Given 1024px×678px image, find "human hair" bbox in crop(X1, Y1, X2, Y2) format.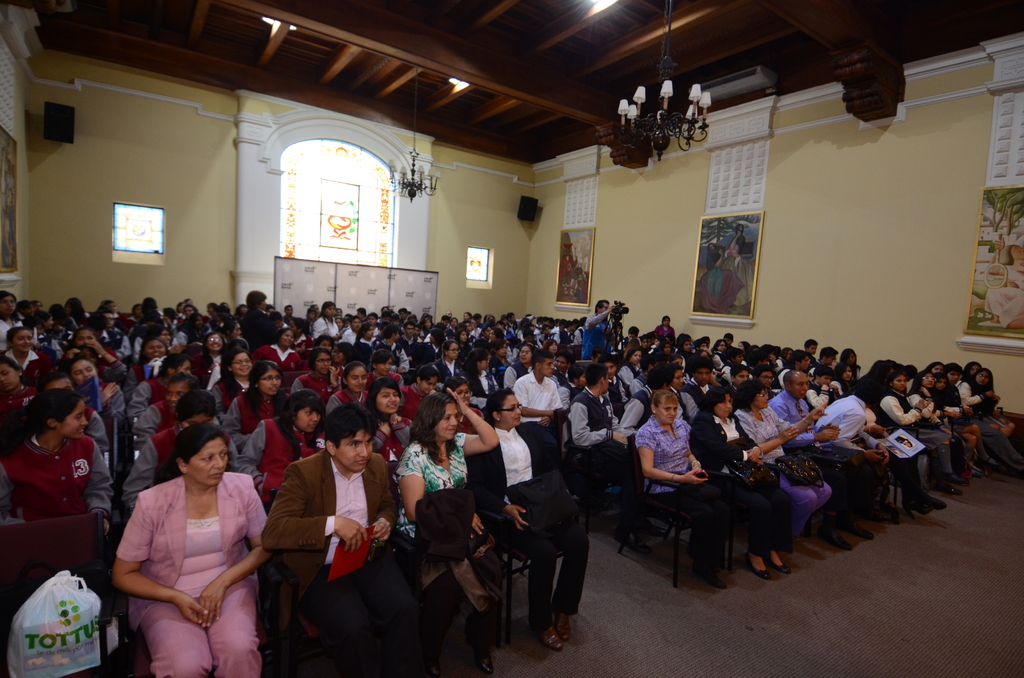
crop(529, 348, 554, 371).
